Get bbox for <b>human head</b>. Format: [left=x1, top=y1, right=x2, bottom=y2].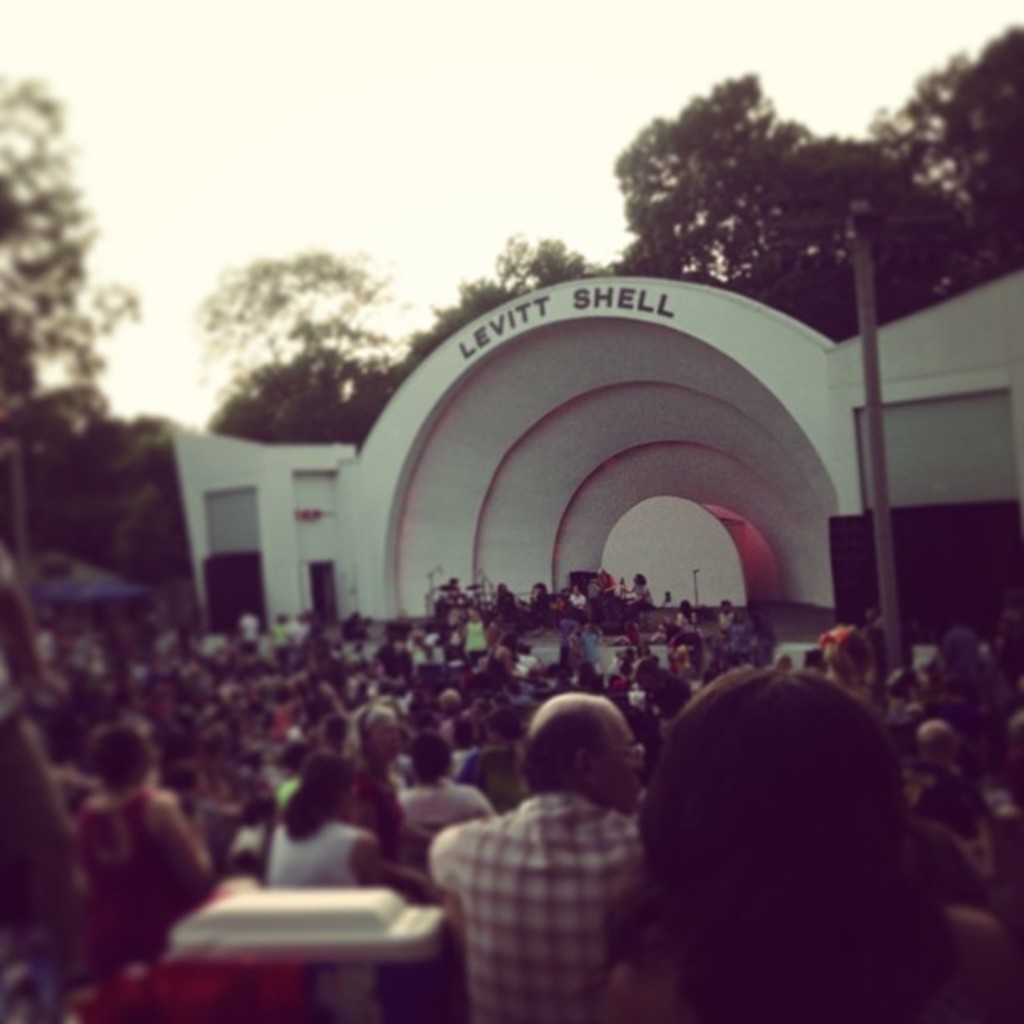
[left=512, top=719, right=651, bottom=835].
